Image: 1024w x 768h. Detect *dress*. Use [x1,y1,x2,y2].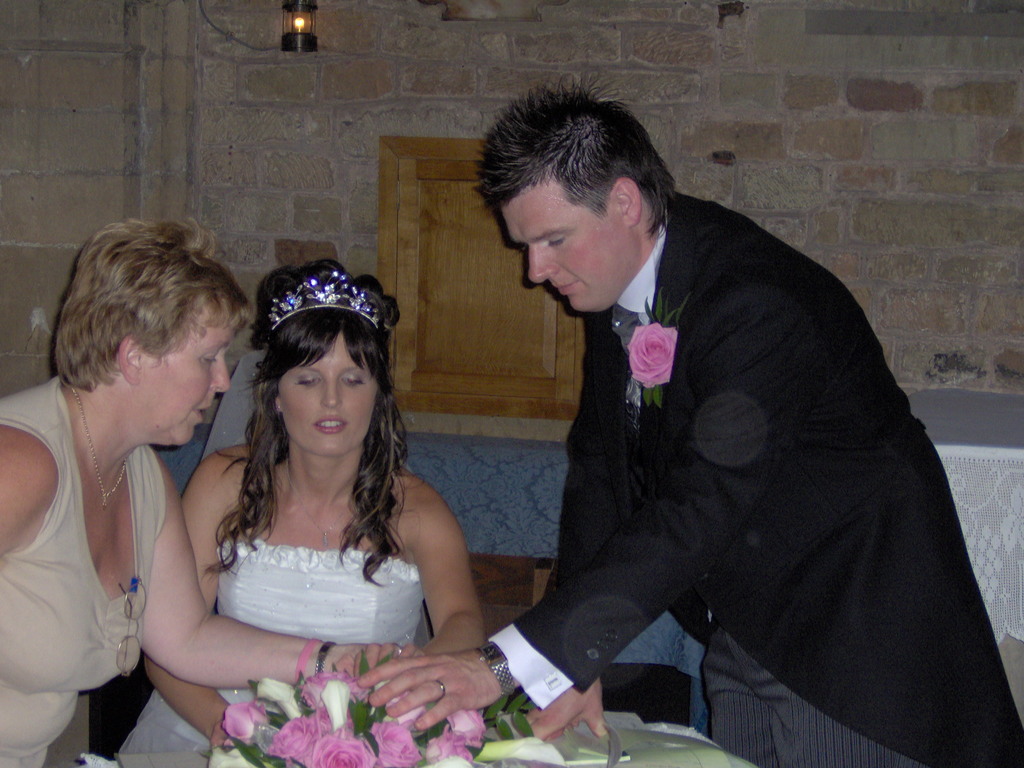
[75,536,422,767].
